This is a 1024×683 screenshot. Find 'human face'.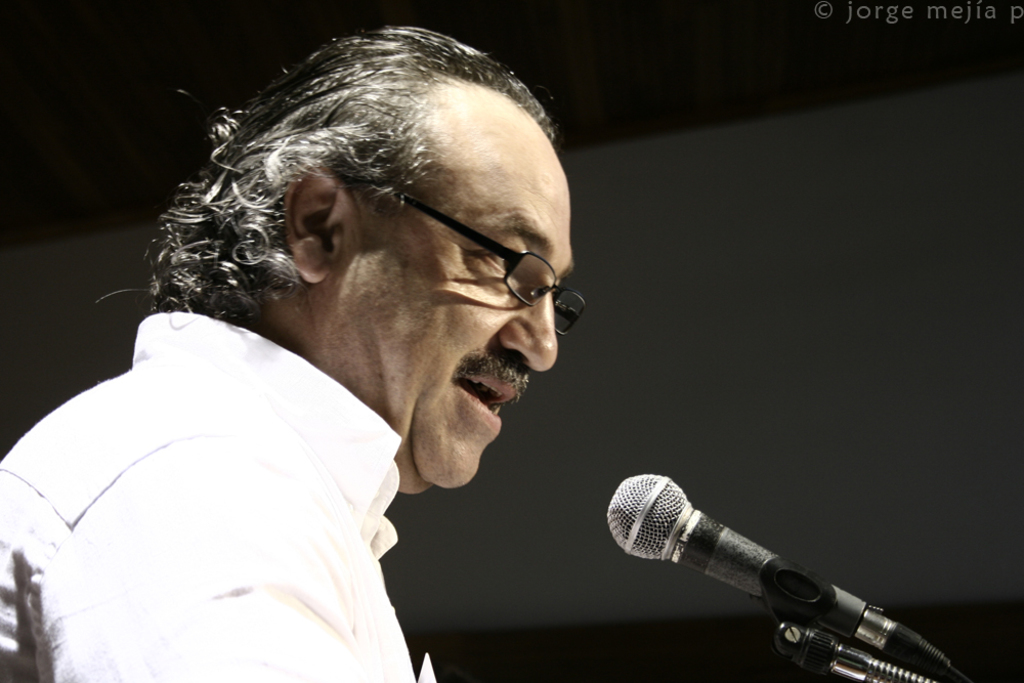
Bounding box: x1=346, y1=96, x2=575, y2=488.
